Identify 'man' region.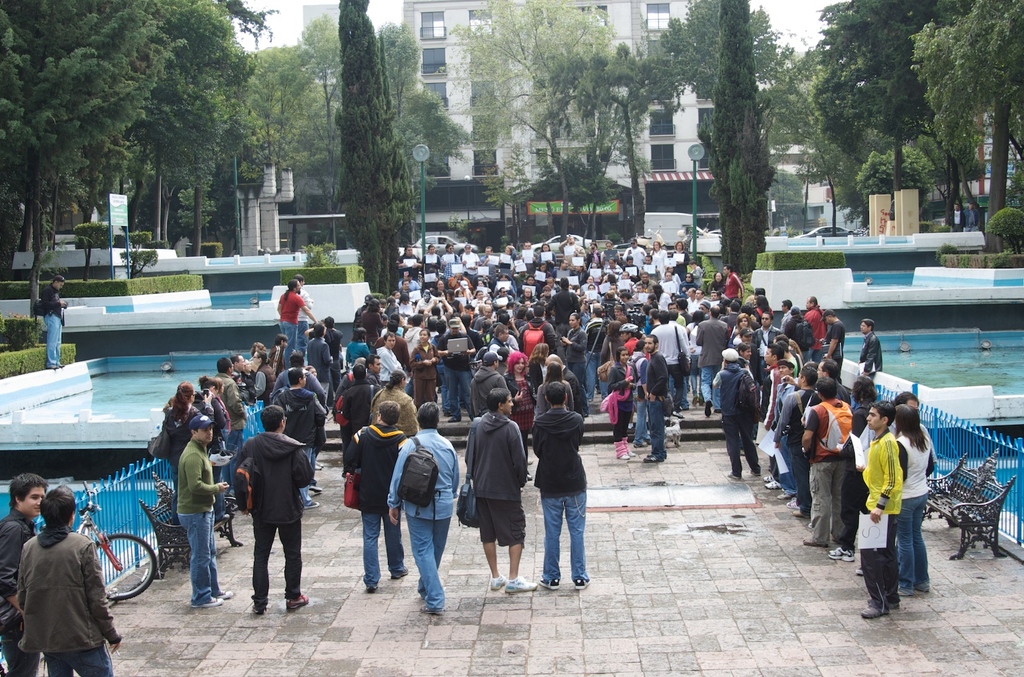
Region: pyautogui.locateOnScreen(949, 205, 965, 230).
